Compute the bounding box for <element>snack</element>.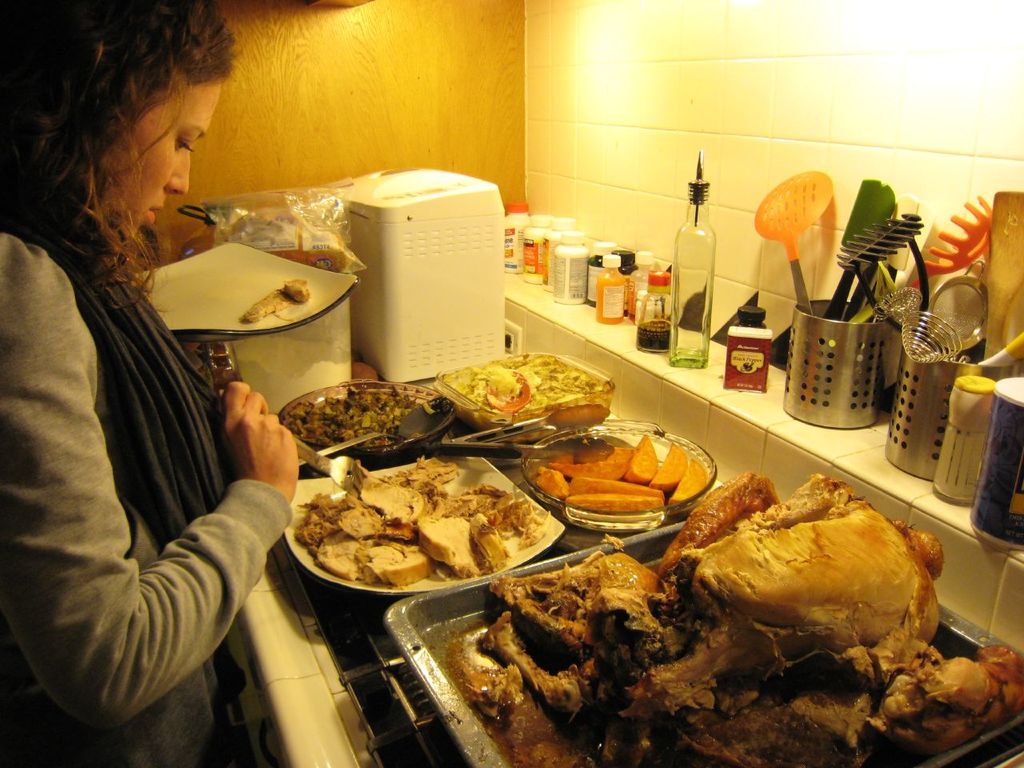
locate(298, 461, 550, 593).
